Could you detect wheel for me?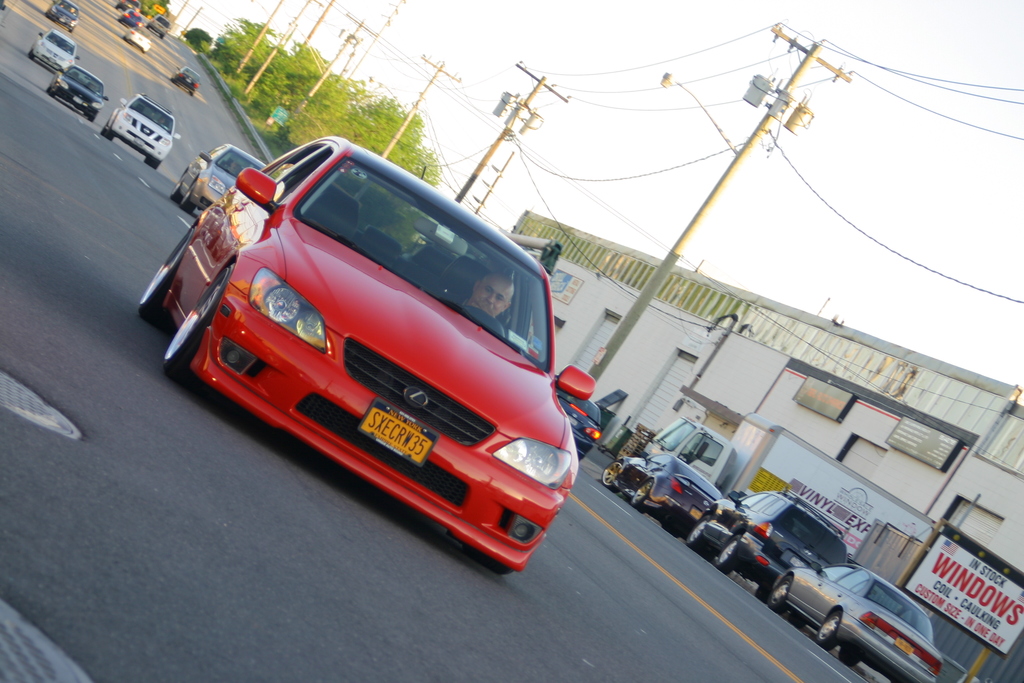
Detection result: detection(717, 534, 740, 572).
